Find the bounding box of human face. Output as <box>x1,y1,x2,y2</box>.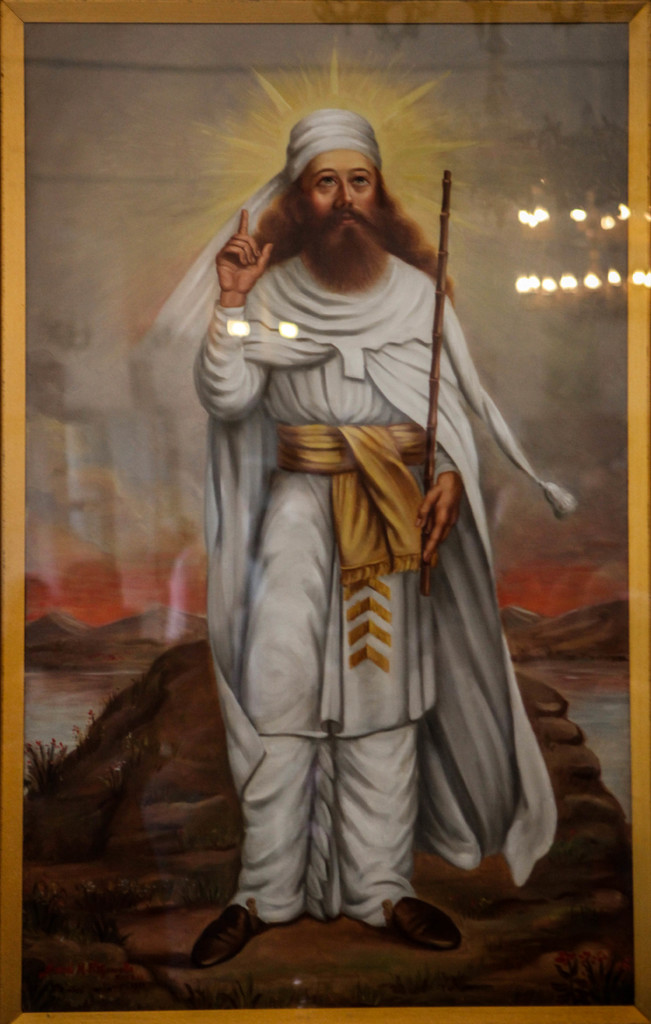
<box>289,152,384,257</box>.
